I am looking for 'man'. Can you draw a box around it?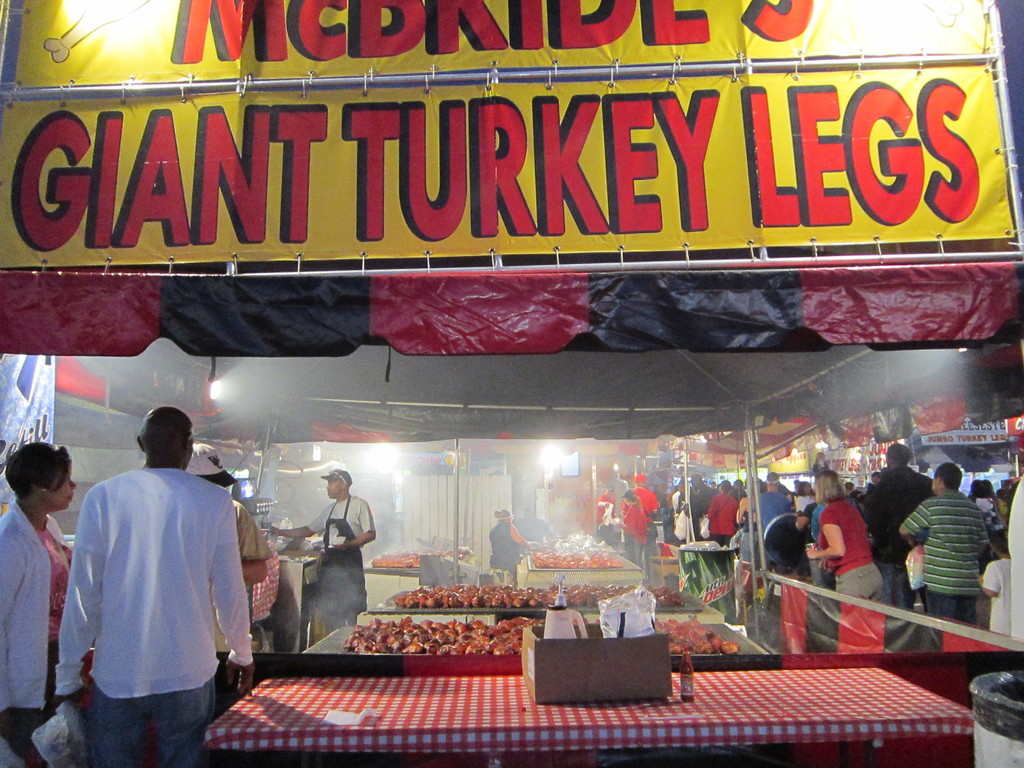
Sure, the bounding box is <region>700, 481, 738, 547</region>.
